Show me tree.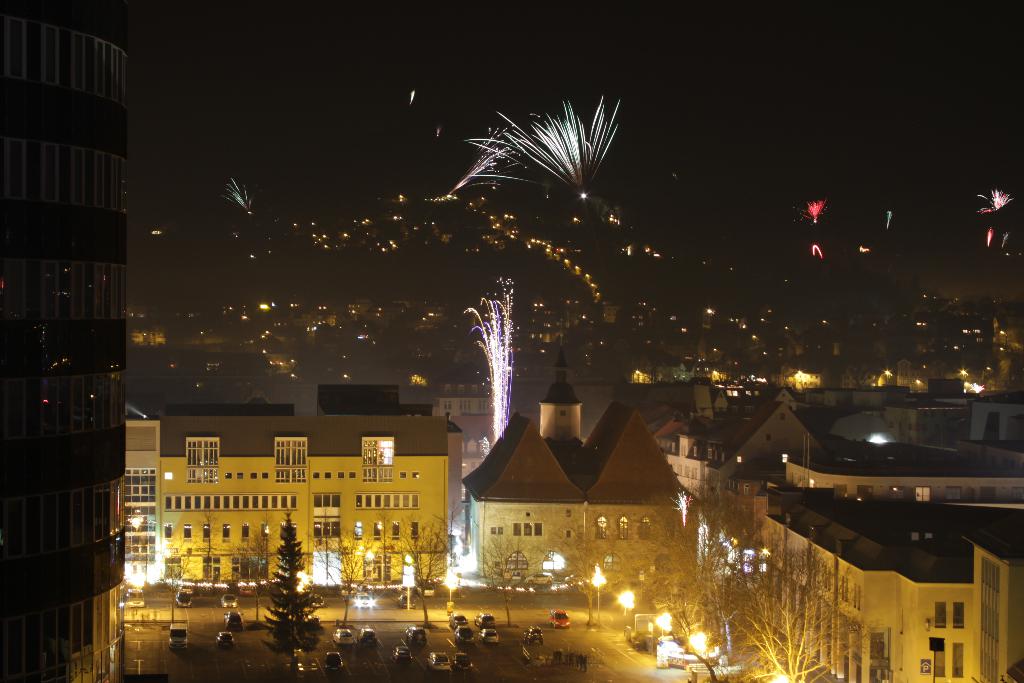
tree is here: [x1=646, y1=481, x2=742, y2=647].
